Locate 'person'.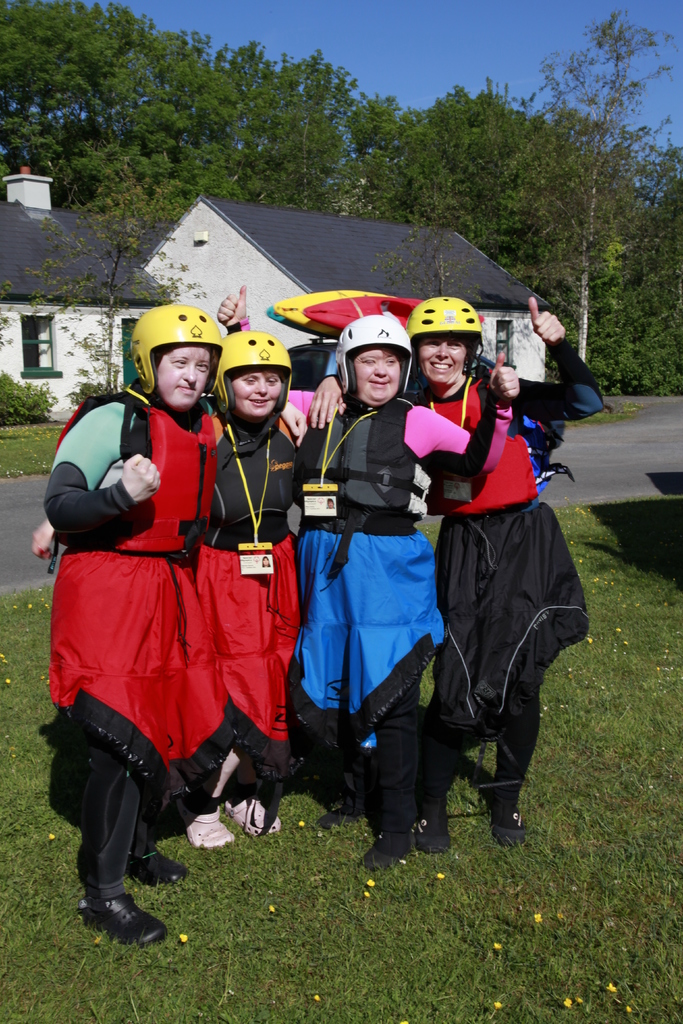
Bounding box: [x1=215, y1=284, x2=518, y2=874].
